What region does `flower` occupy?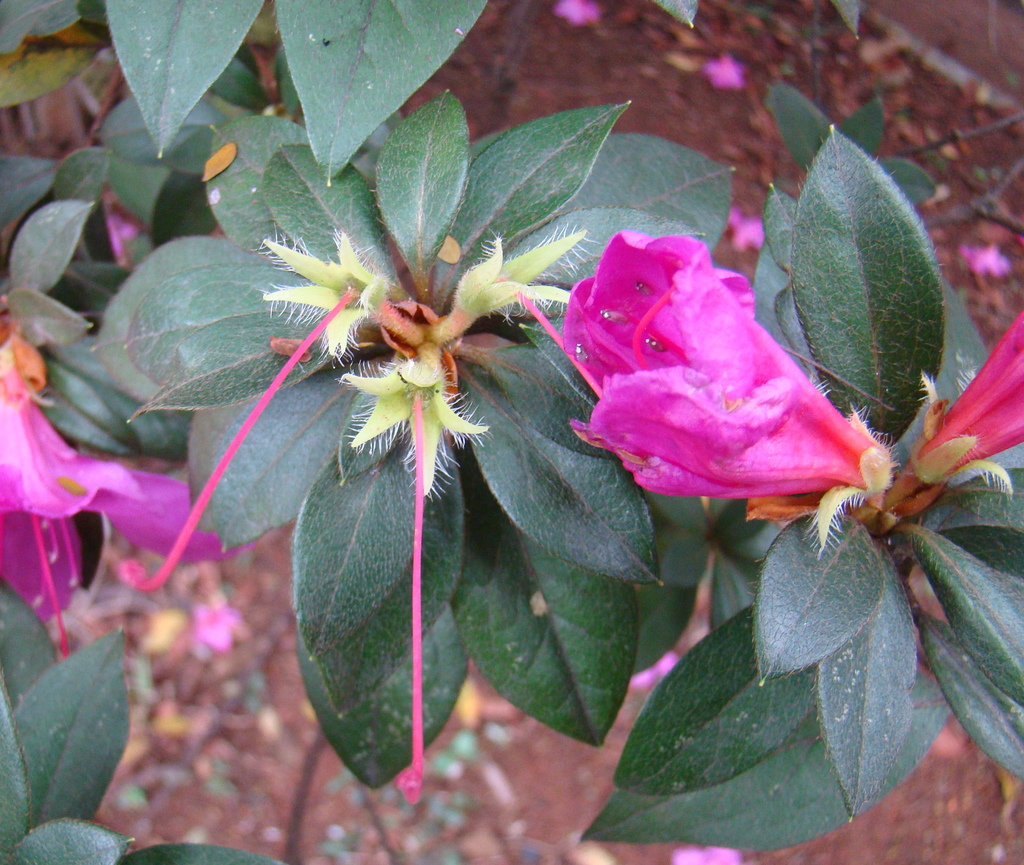
BBox(958, 244, 1013, 273).
